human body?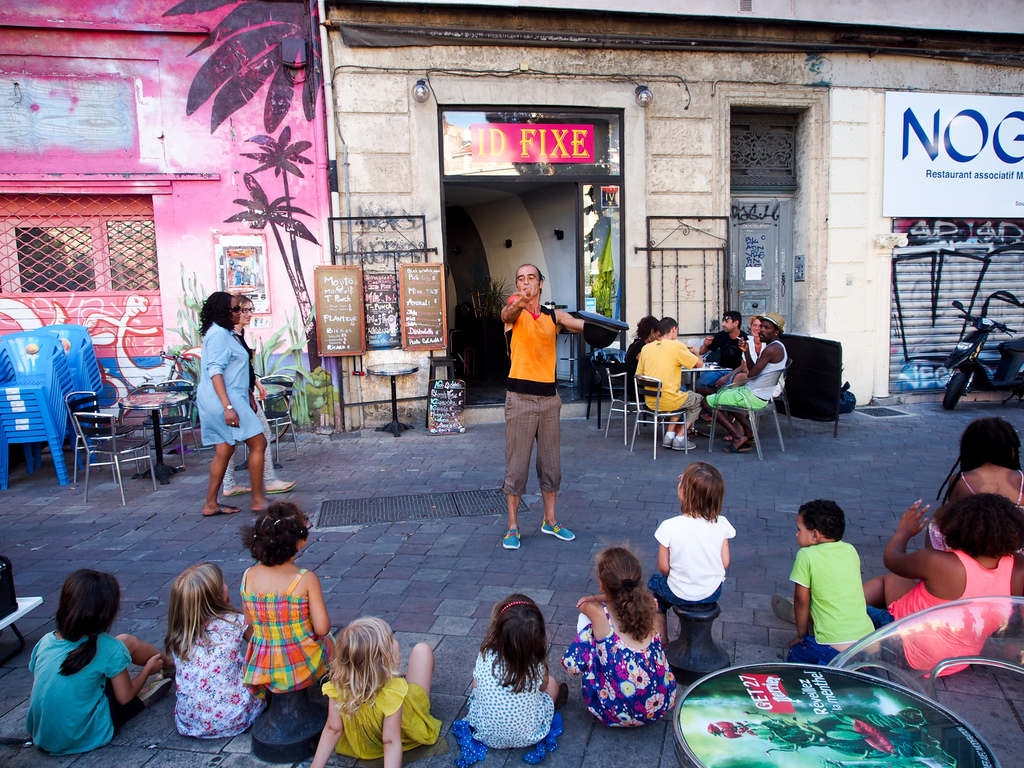
box=[700, 316, 753, 381]
